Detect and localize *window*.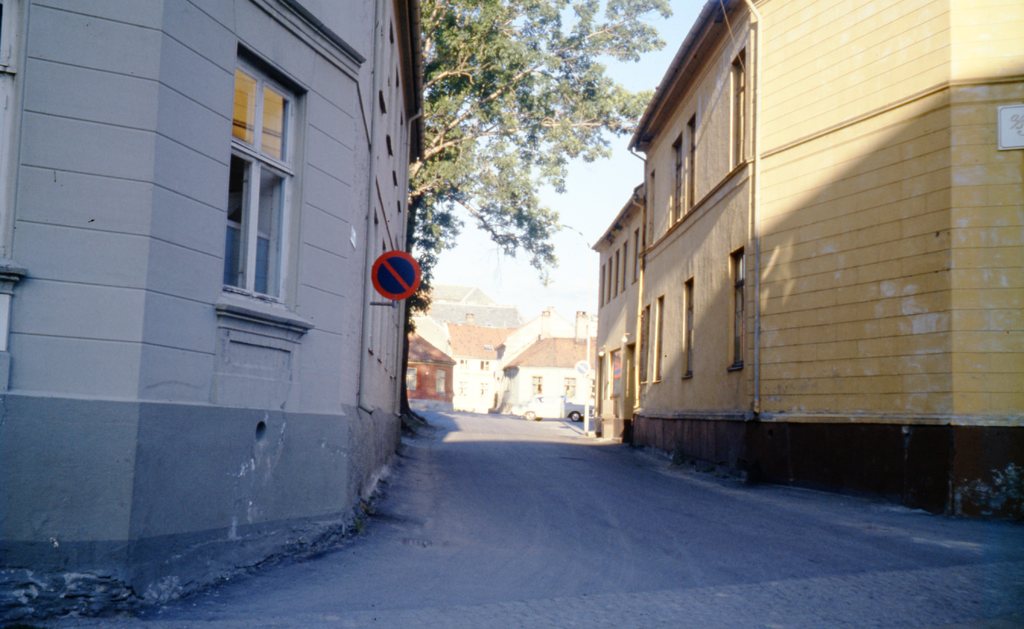
Localized at bbox=[669, 130, 684, 221].
